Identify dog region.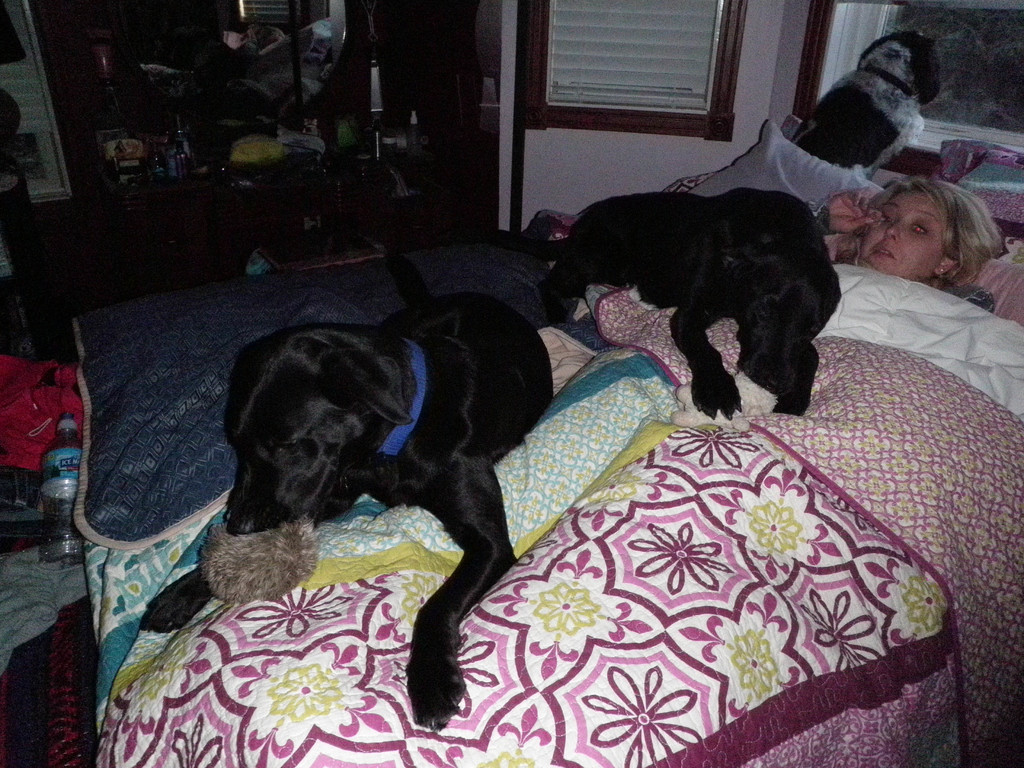
Region: 789/29/945/182.
